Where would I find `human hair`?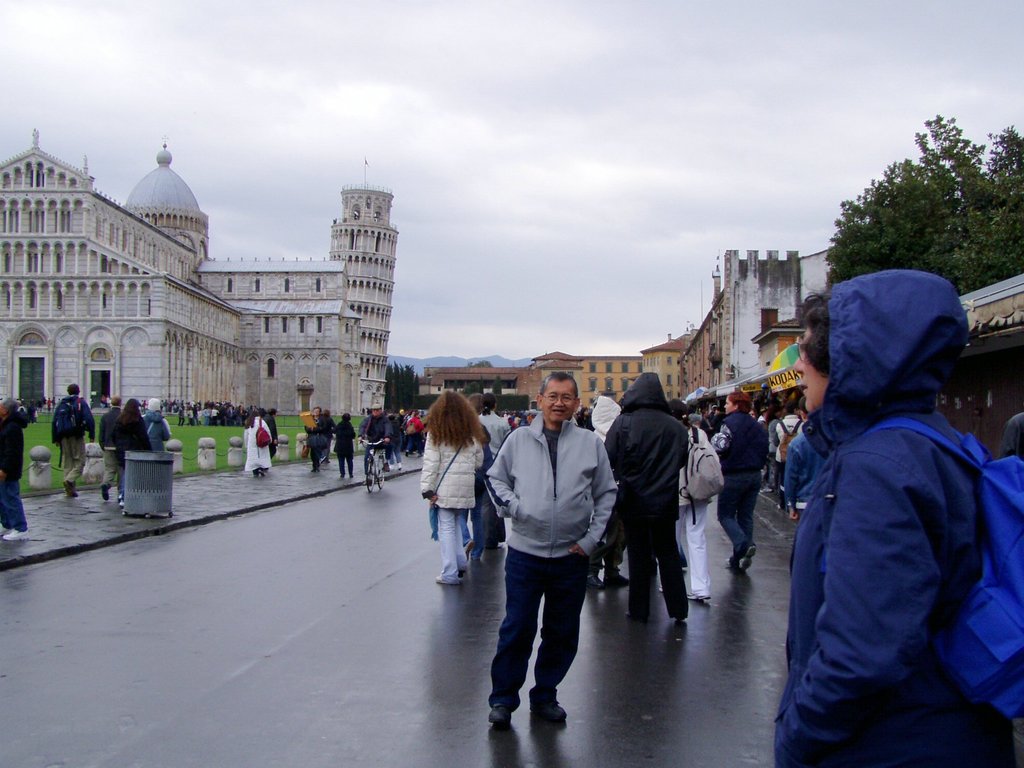
At Rect(267, 408, 275, 417).
